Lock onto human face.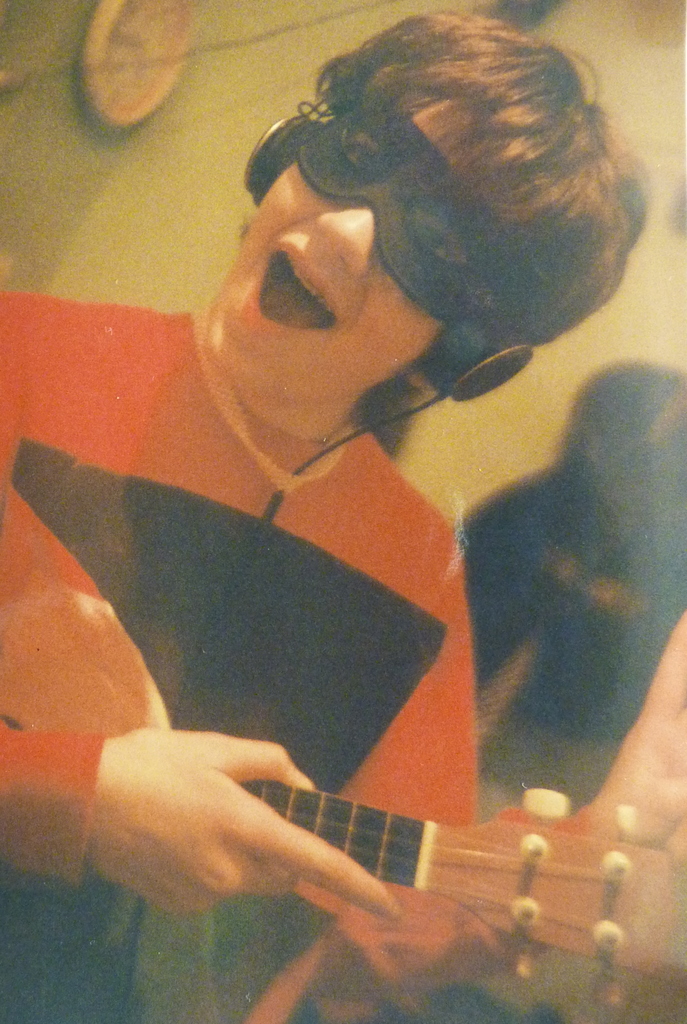
Locked: x1=195 y1=54 x2=583 y2=410.
